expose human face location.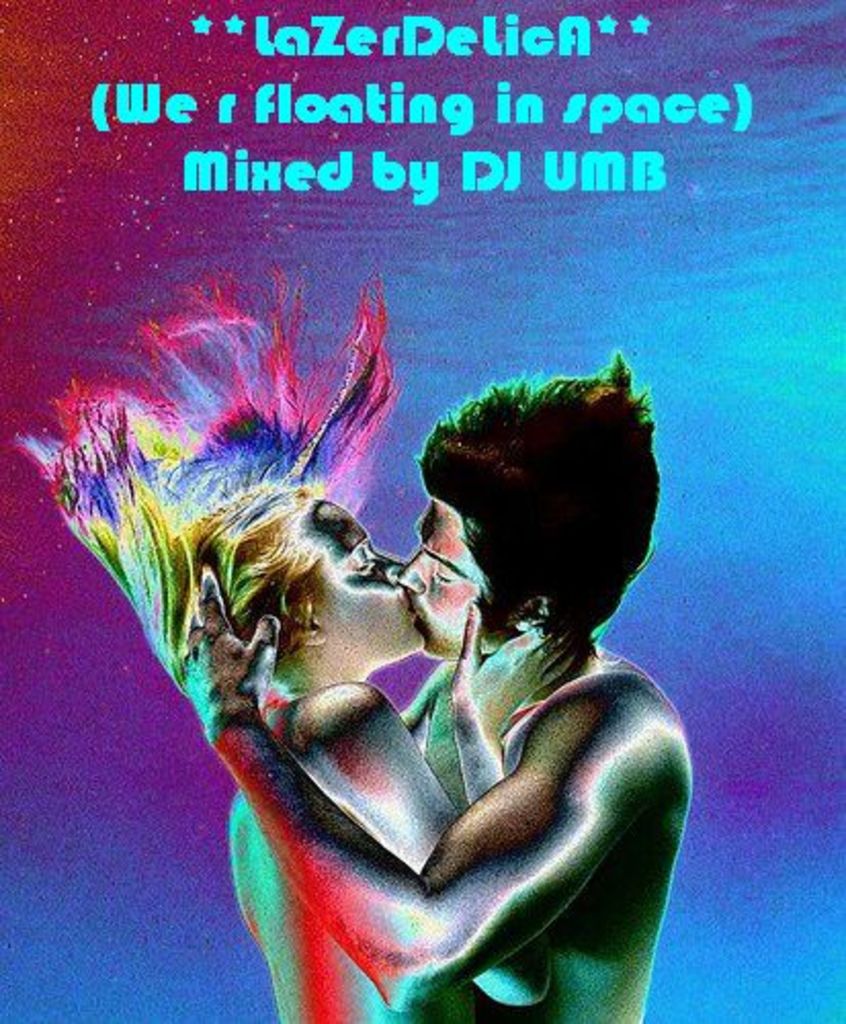
Exposed at <box>395,496,498,662</box>.
